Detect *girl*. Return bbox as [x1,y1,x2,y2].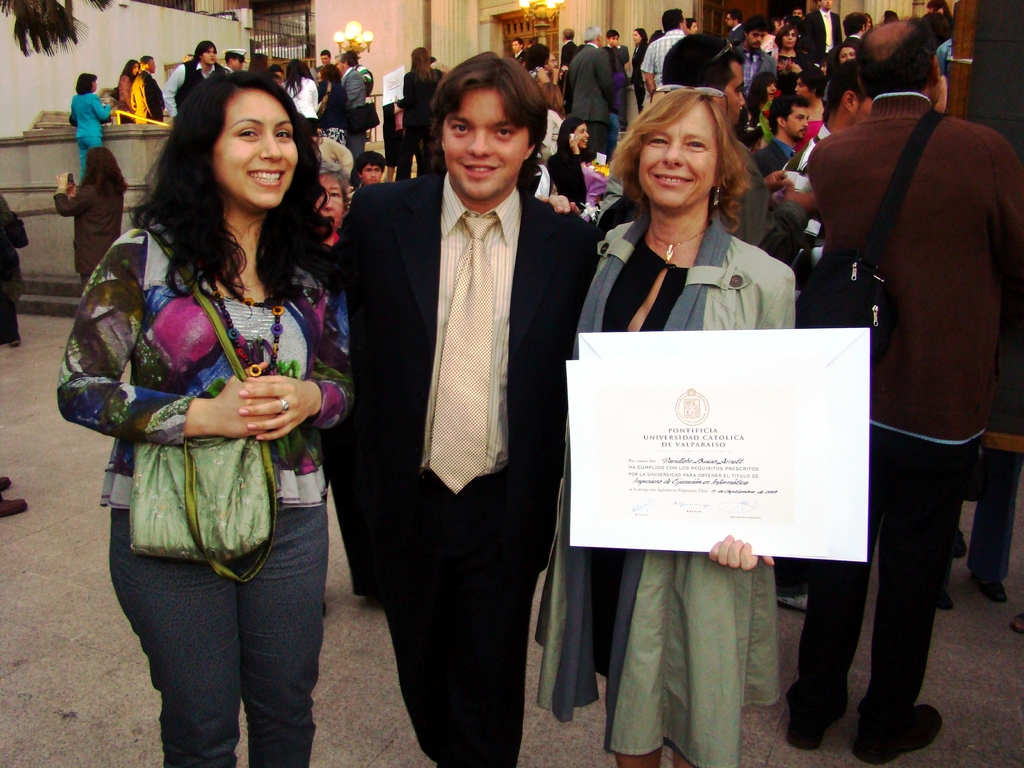
[56,65,356,767].
